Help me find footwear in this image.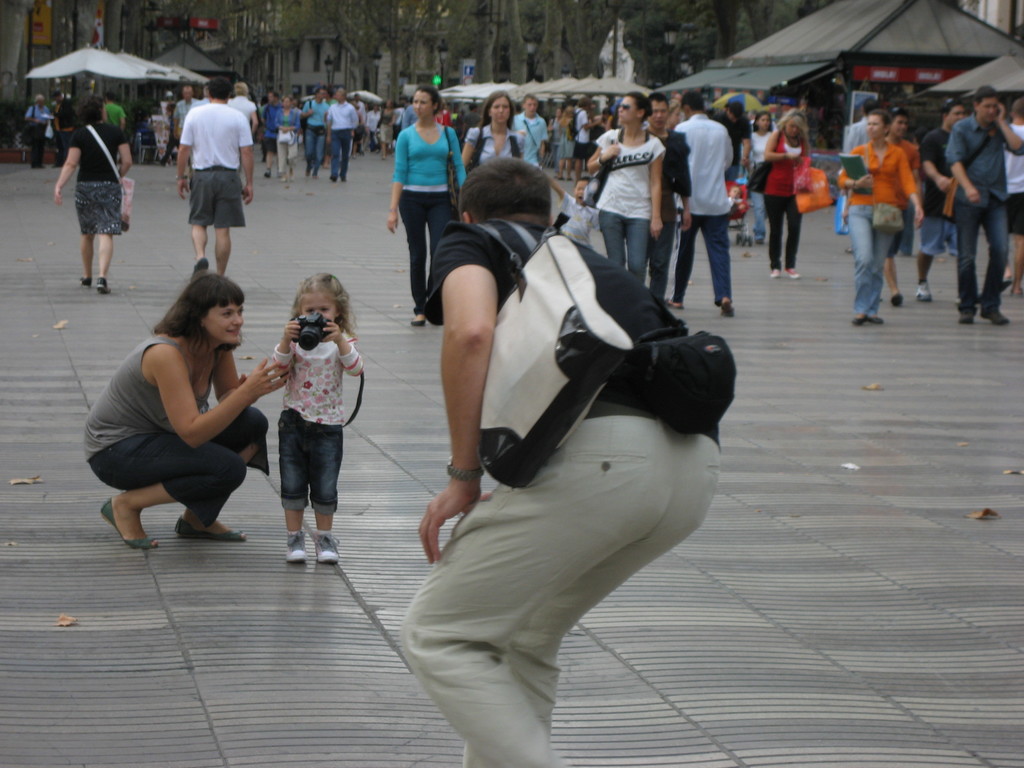
Found it: 173:513:248:542.
